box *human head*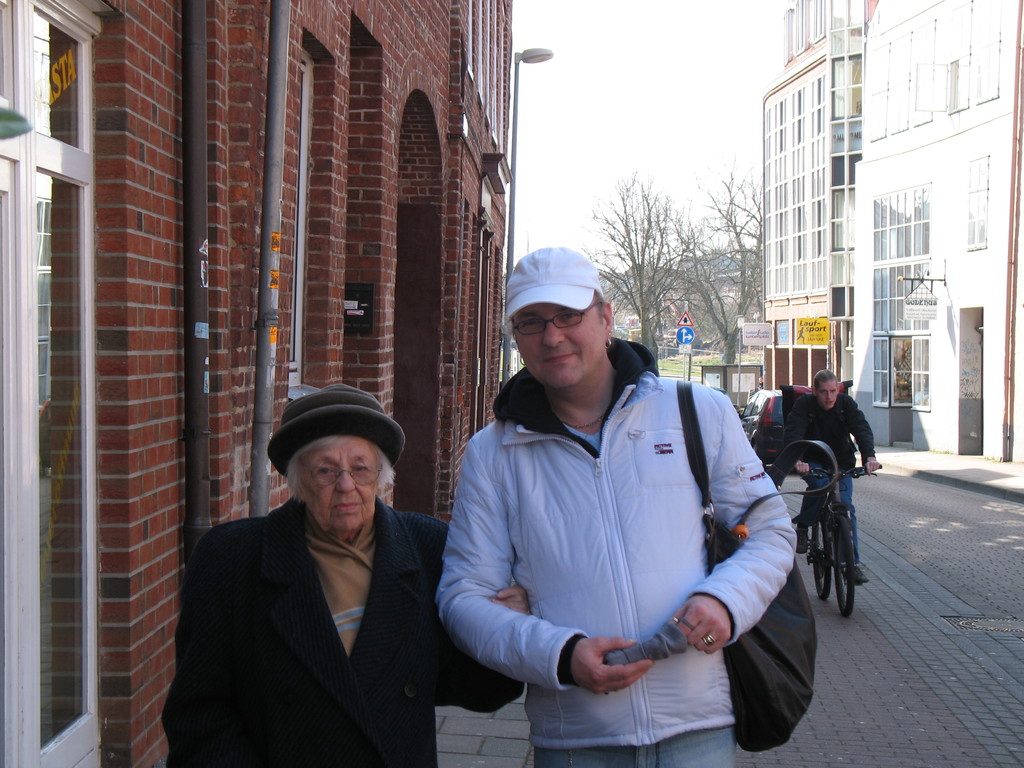
bbox=(502, 248, 630, 403)
